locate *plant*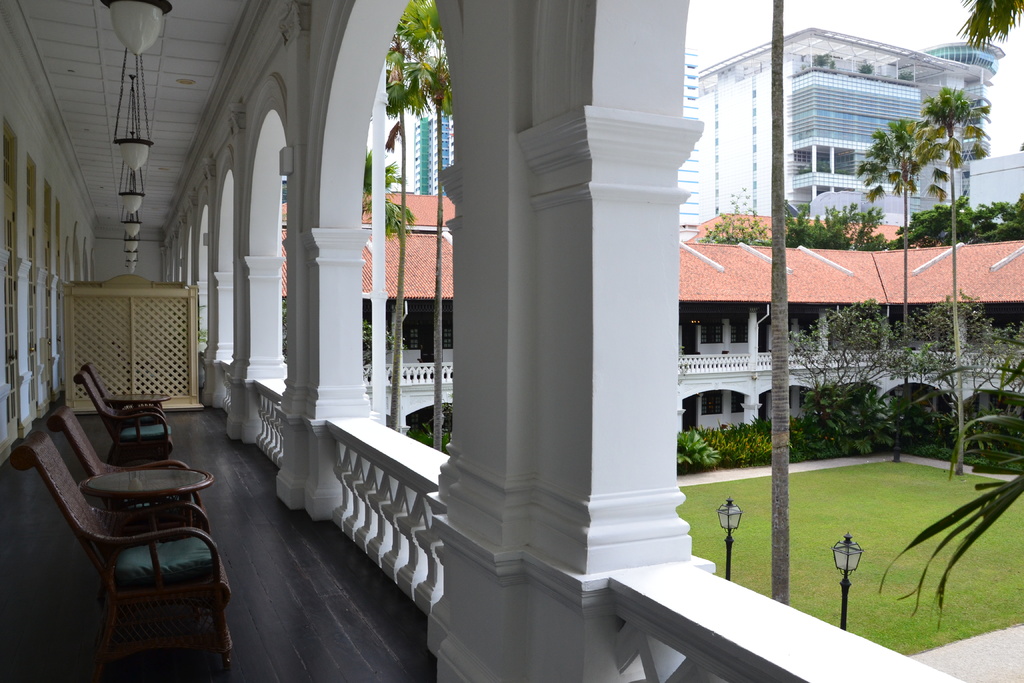
{"left": 406, "top": 420, "right": 451, "bottom": 453}
